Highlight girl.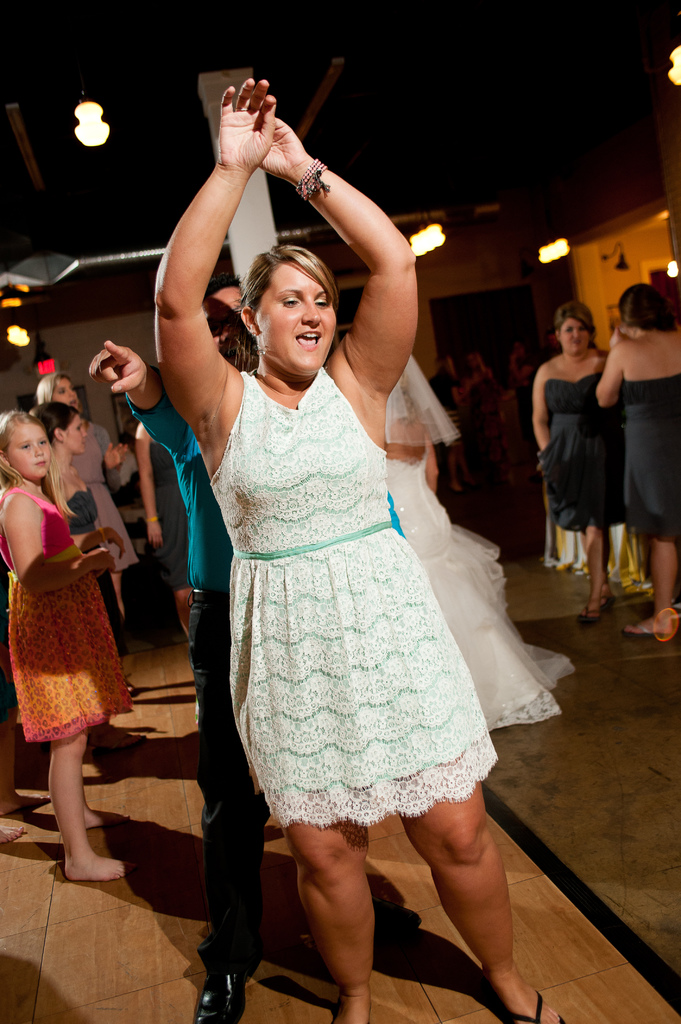
Highlighted region: box=[34, 399, 126, 749].
